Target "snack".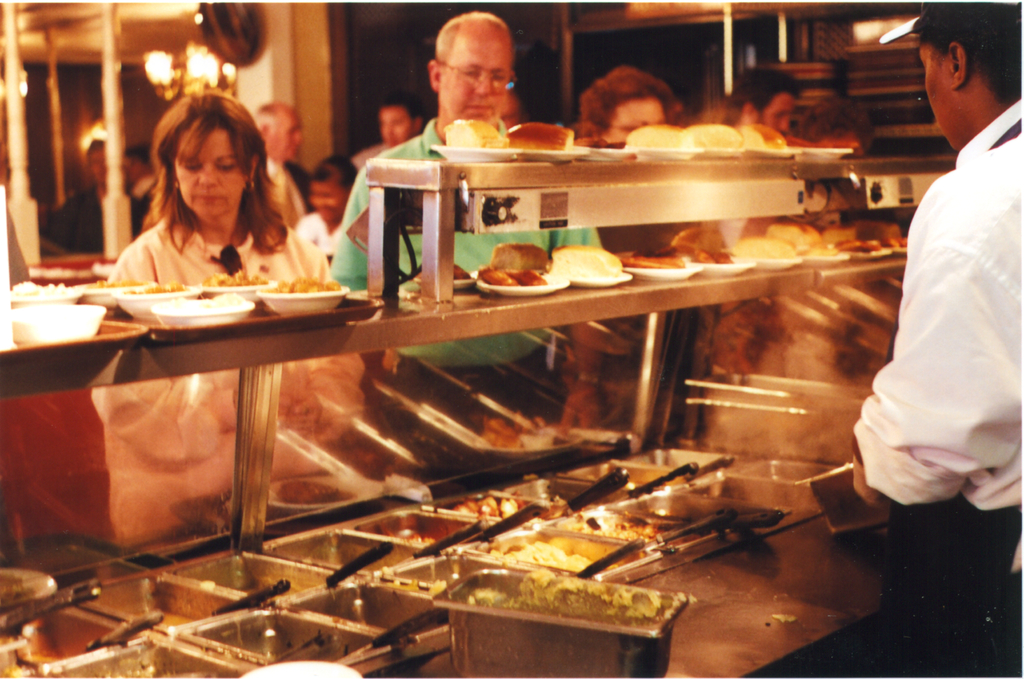
Target region: select_region(271, 274, 343, 294).
